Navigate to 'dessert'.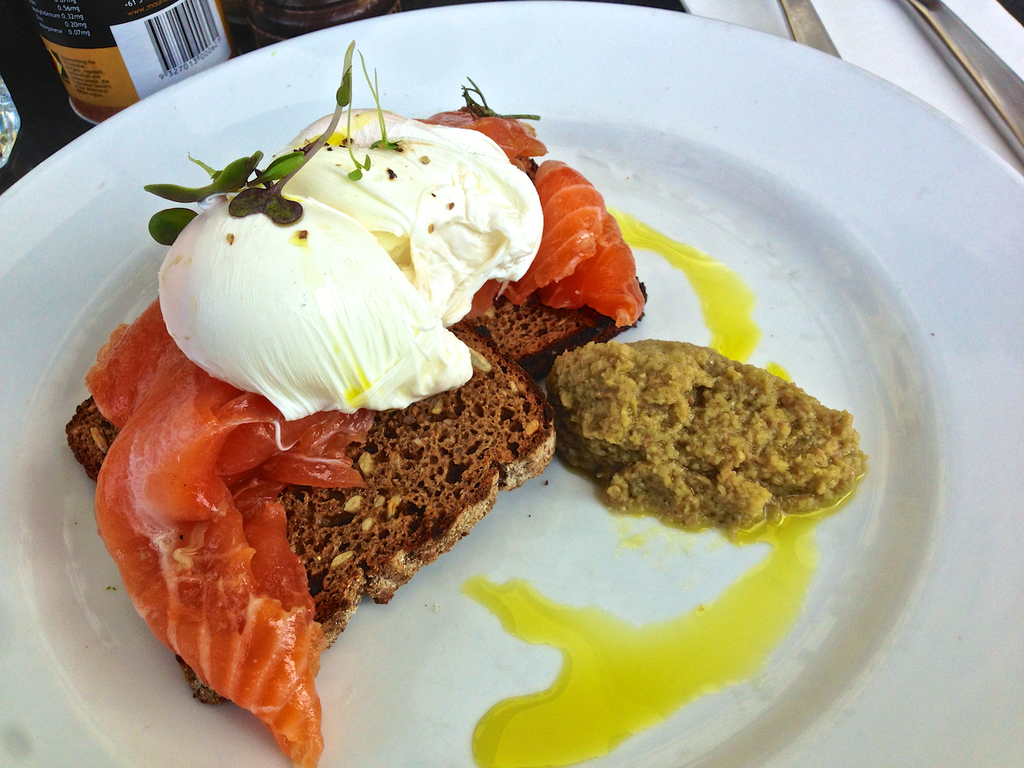
Navigation target: <box>65,40,872,767</box>.
